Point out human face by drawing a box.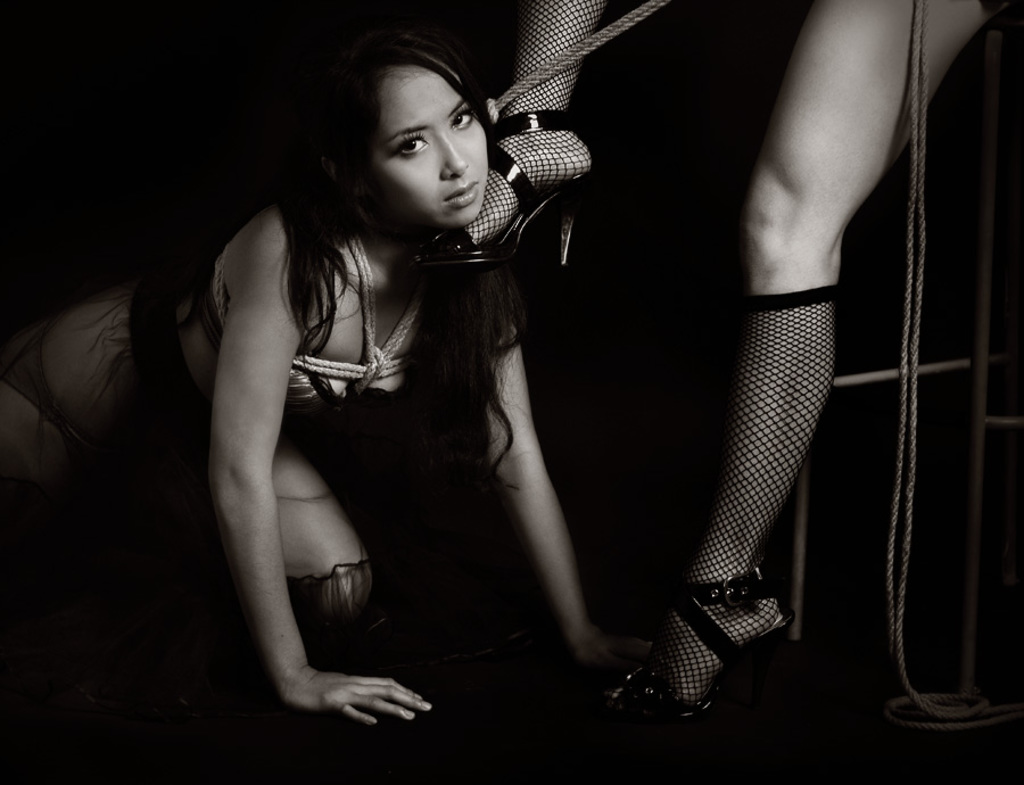
l=368, t=63, r=485, b=221.
